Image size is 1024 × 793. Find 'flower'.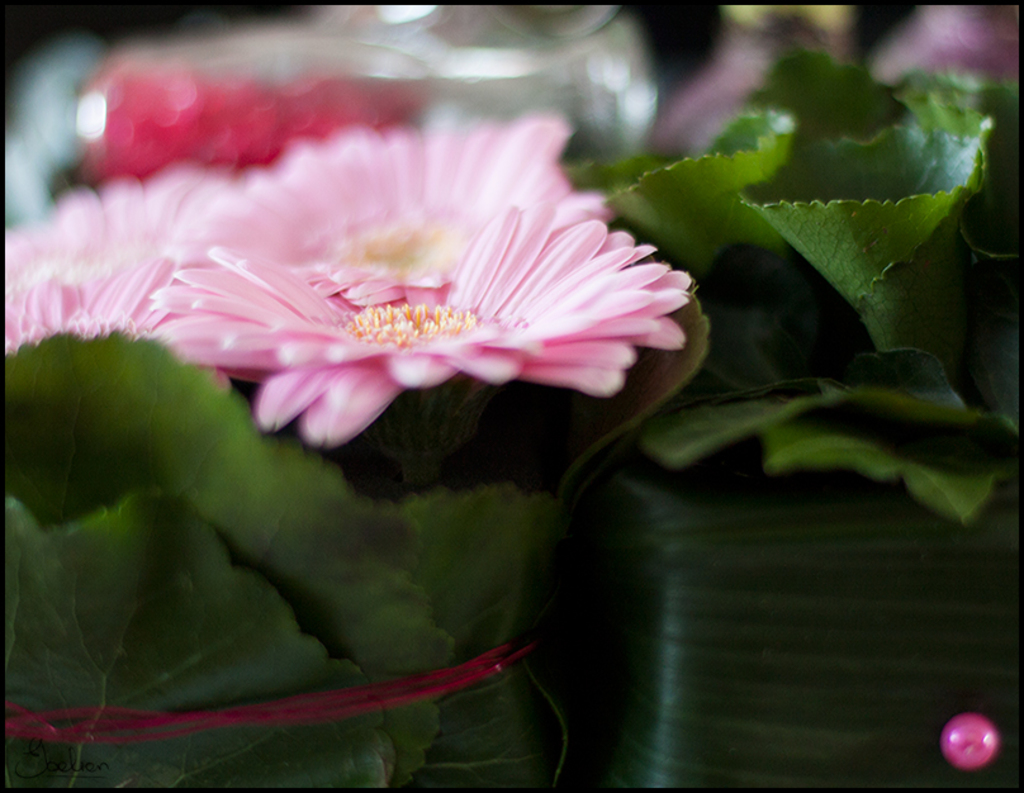
rect(176, 117, 607, 241).
